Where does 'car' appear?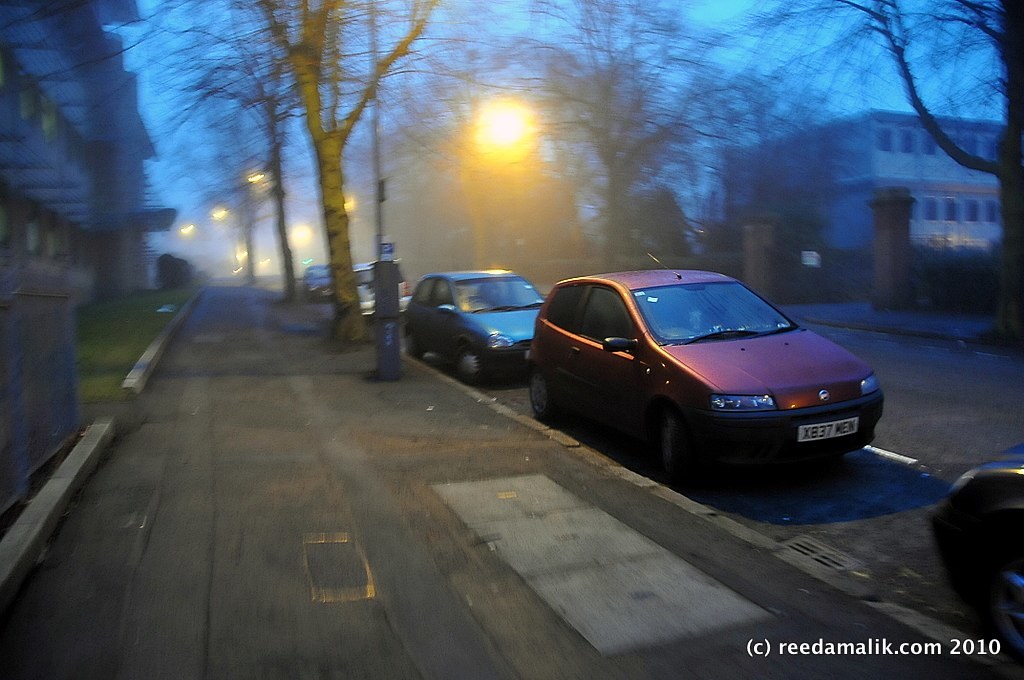
Appears at box(525, 253, 885, 475).
